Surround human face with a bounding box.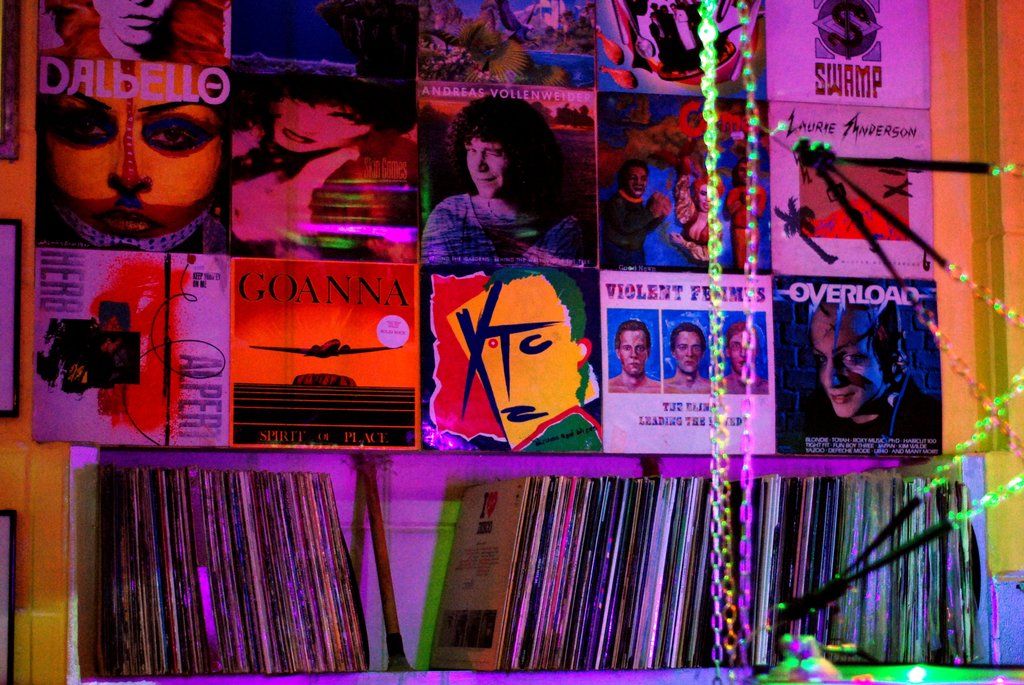
630, 168, 646, 195.
